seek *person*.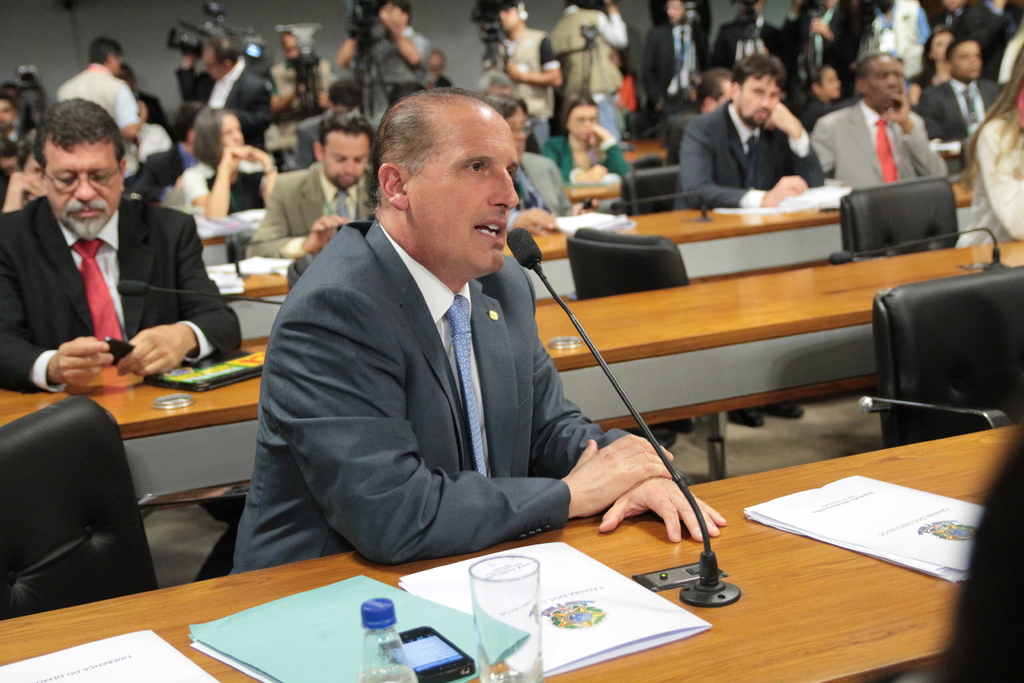
[632, 0, 715, 138].
